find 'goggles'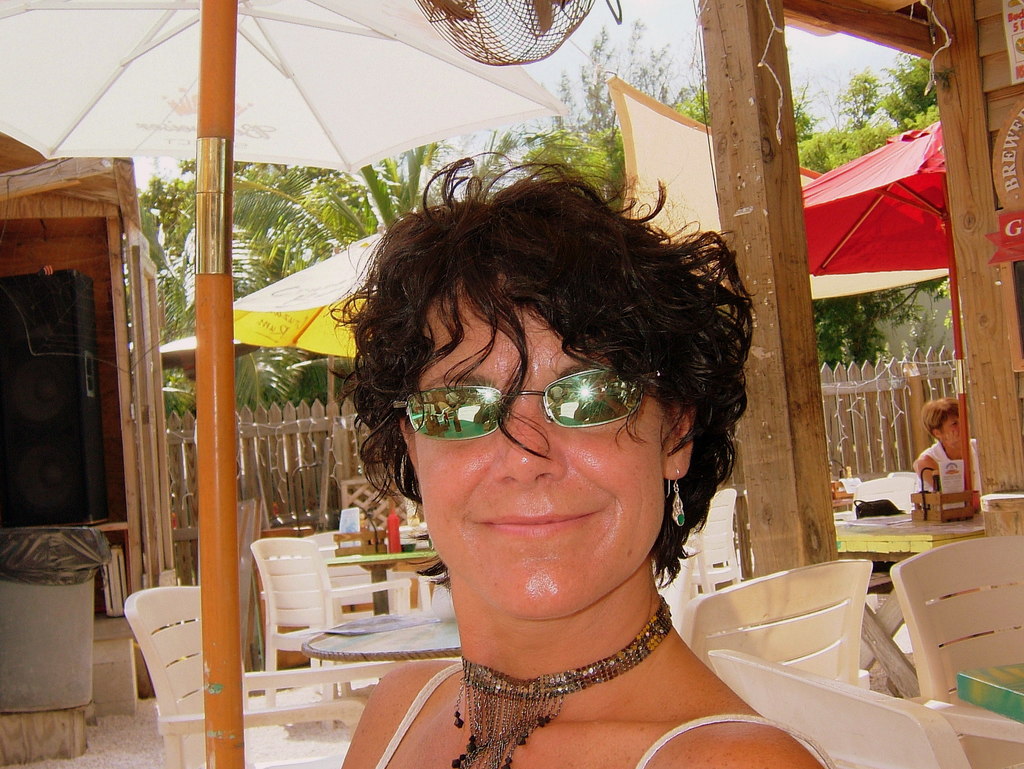
390, 365, 668, 451
